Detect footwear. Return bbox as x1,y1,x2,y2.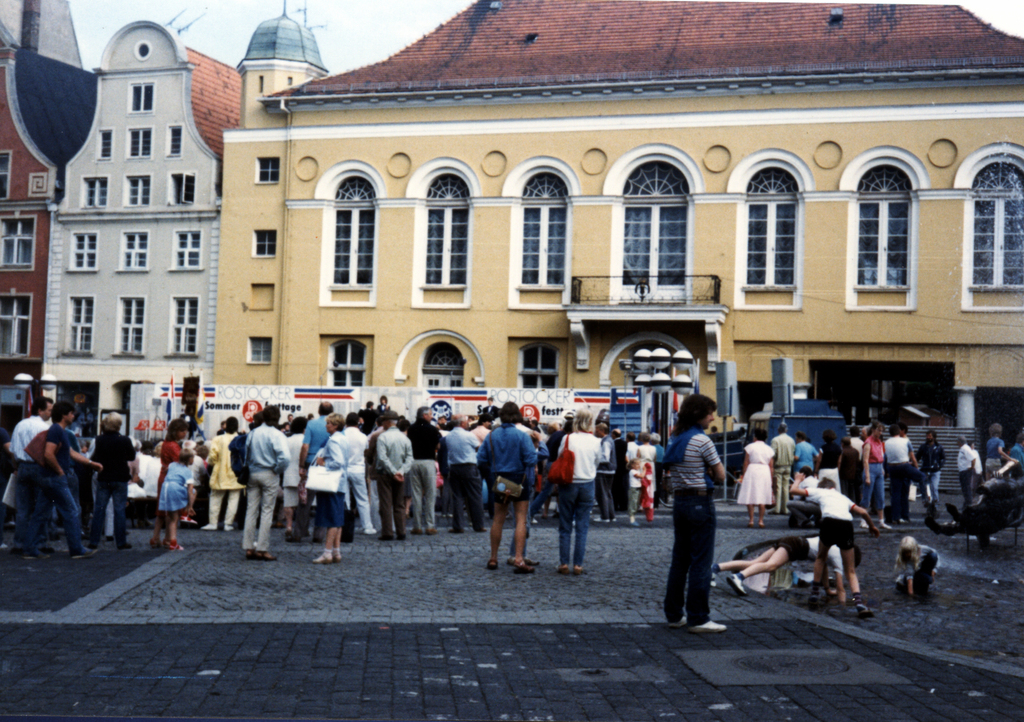
271,520,281,527.
